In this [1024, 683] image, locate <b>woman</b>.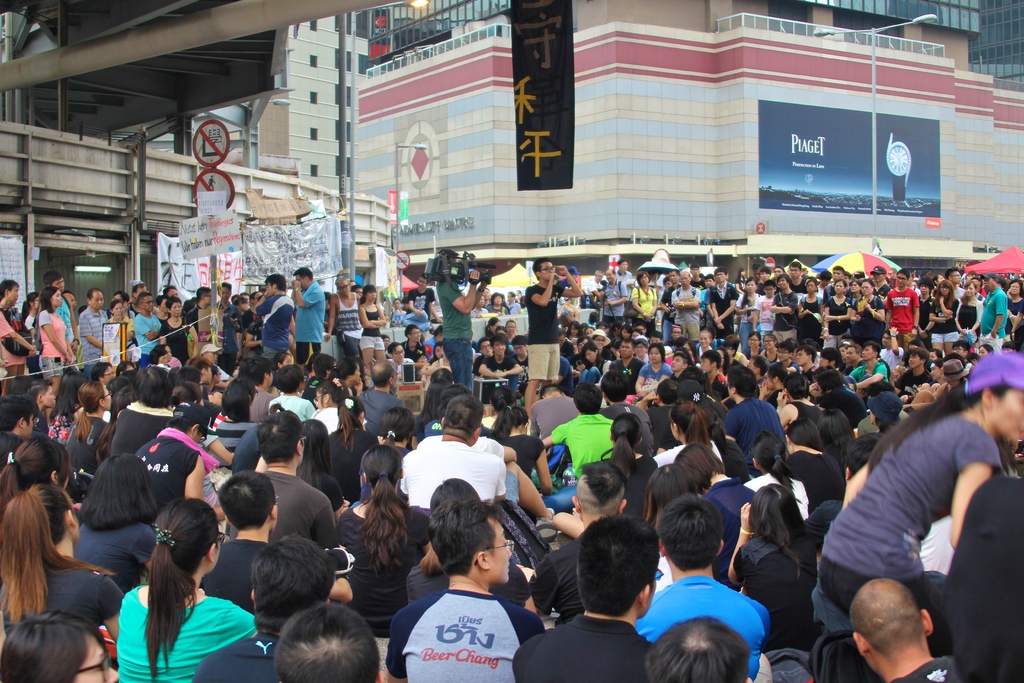
Bounding box: select_region(65, 379, 111, 475).
